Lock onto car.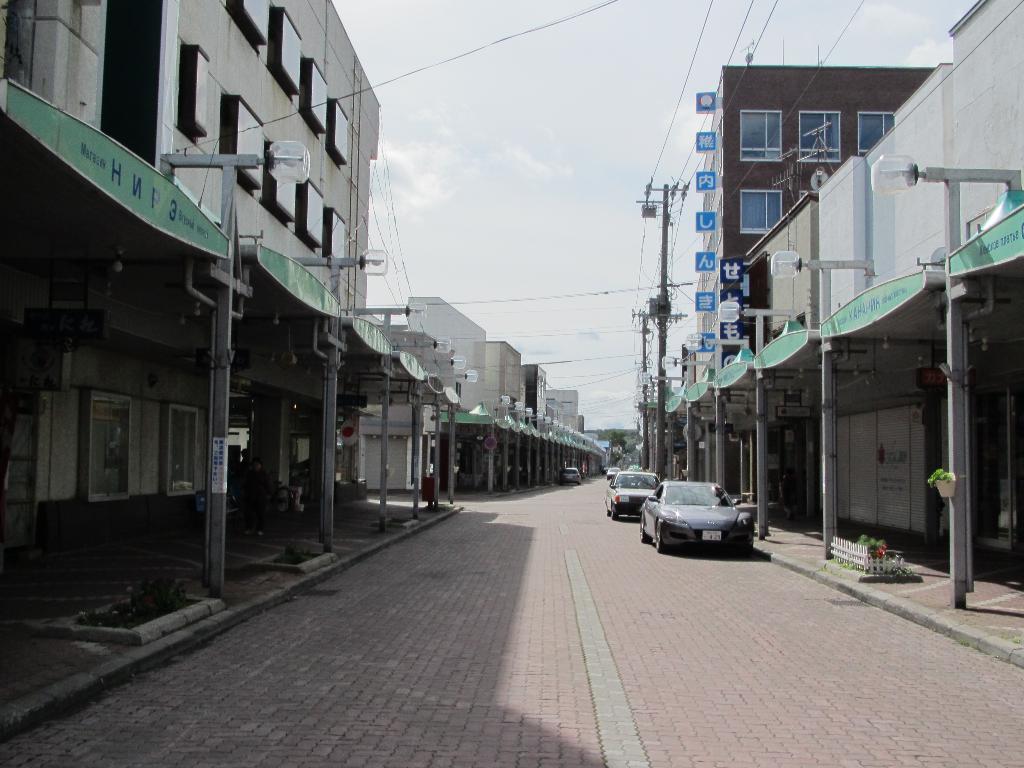
Locked: (609,471,660,522).
